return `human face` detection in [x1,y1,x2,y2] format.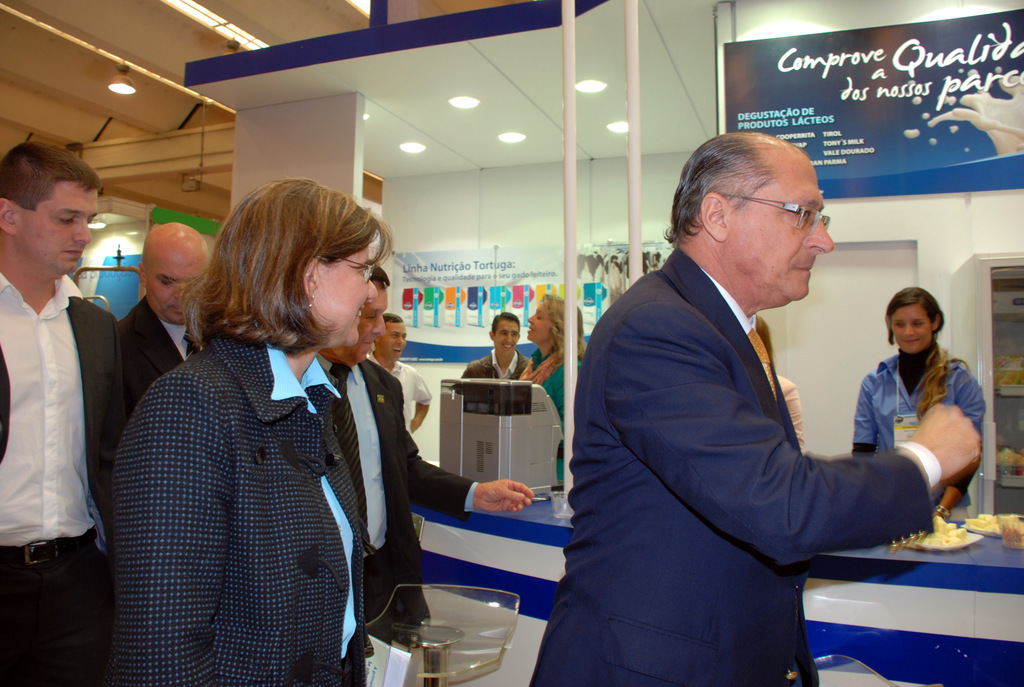
[890,304,936,354].
